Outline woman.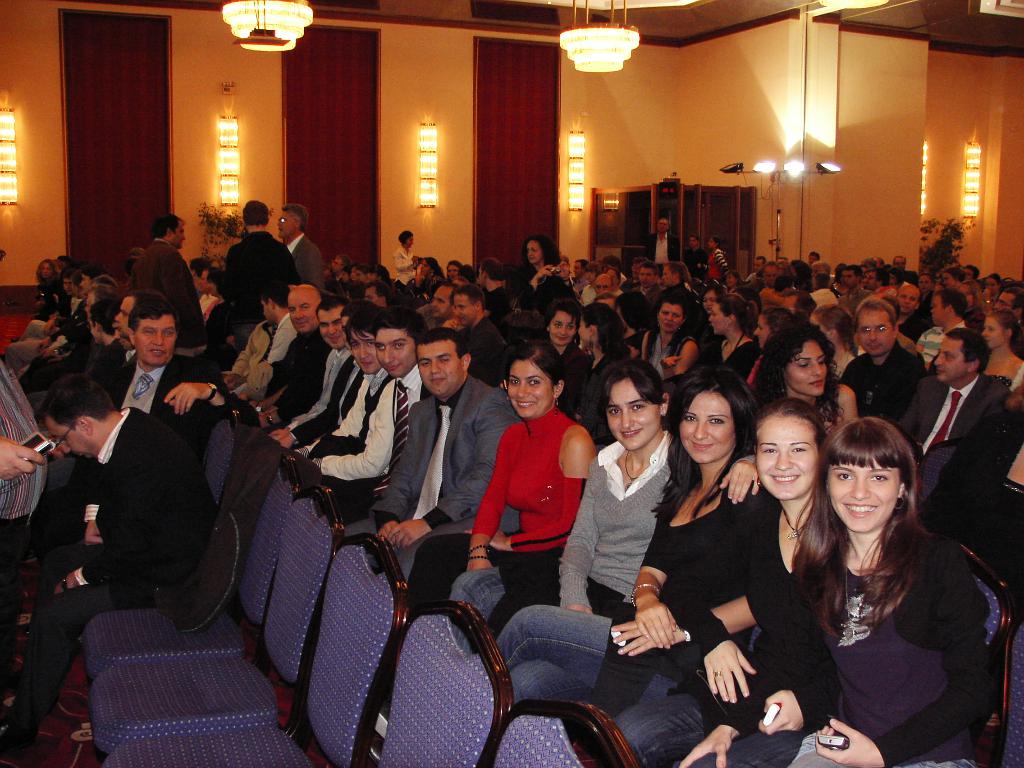
Outline: 639 293 700 380.
